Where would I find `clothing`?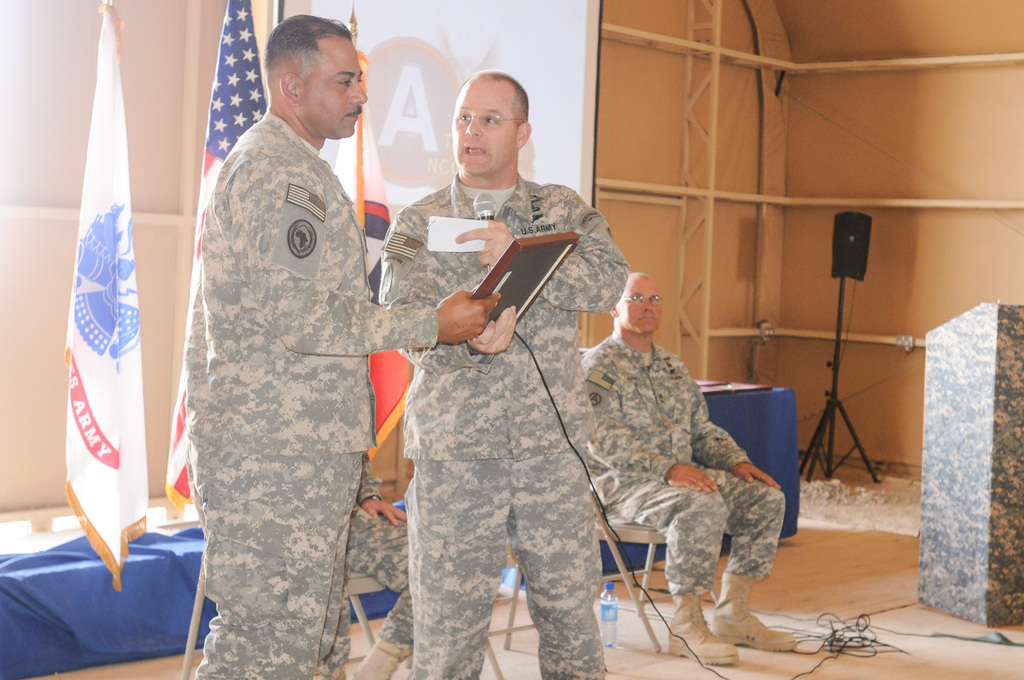
At Rect(576, 333, 776, 609).
